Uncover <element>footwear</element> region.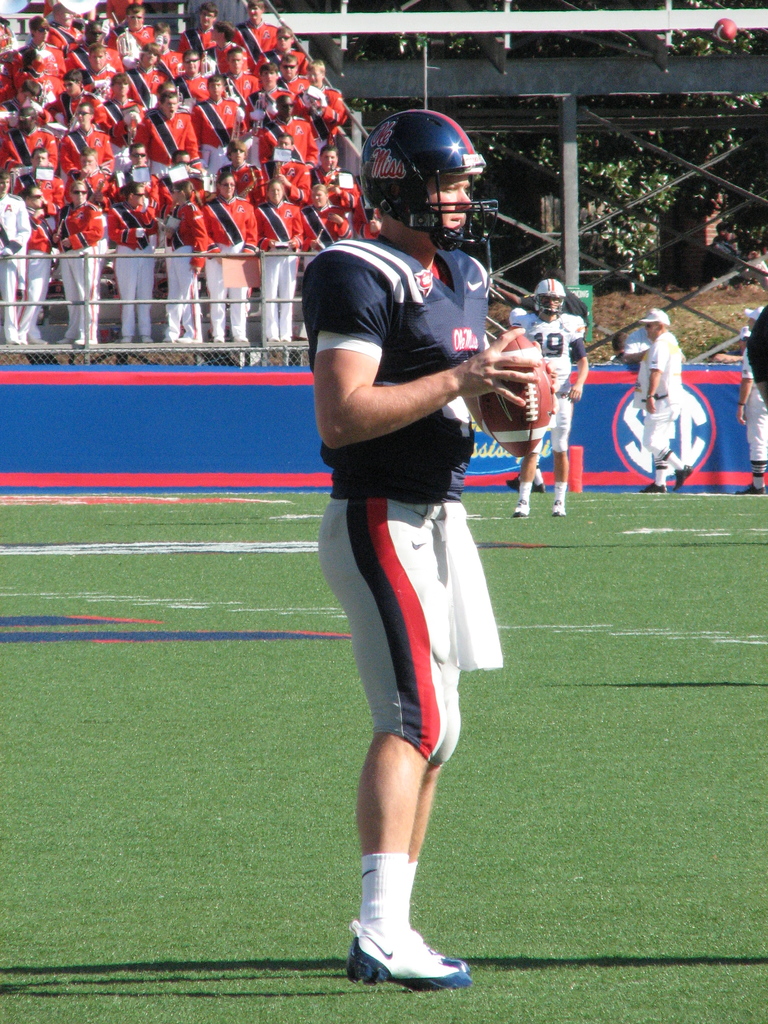
Uncovered: 263:333:279:344.
